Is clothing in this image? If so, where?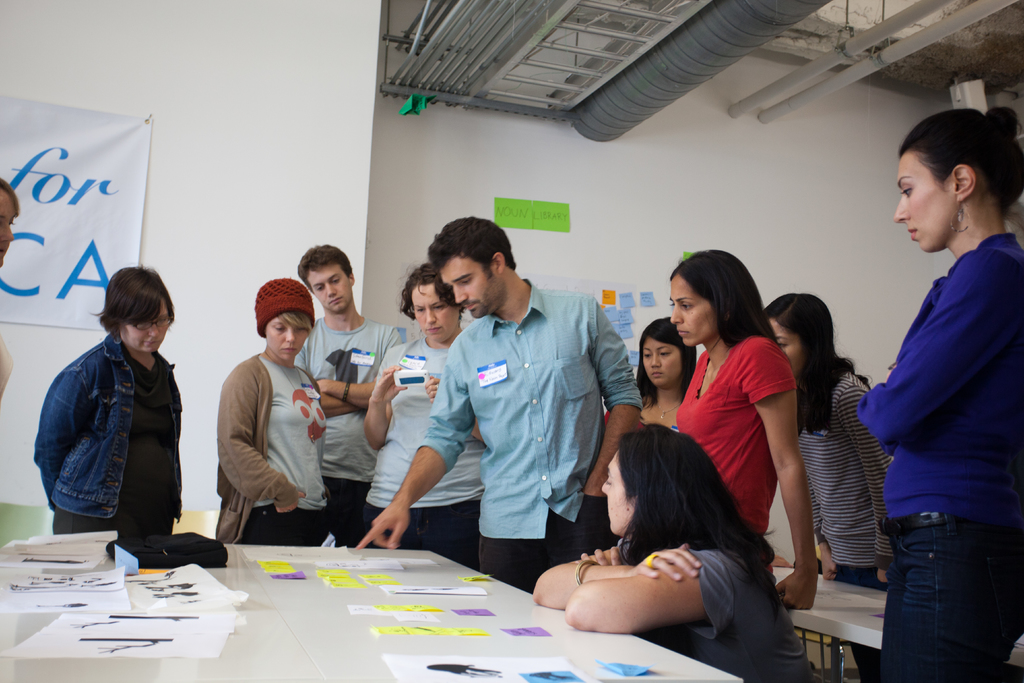
Yes, at [x1=792, y1=368, x2=901, y2=682].
